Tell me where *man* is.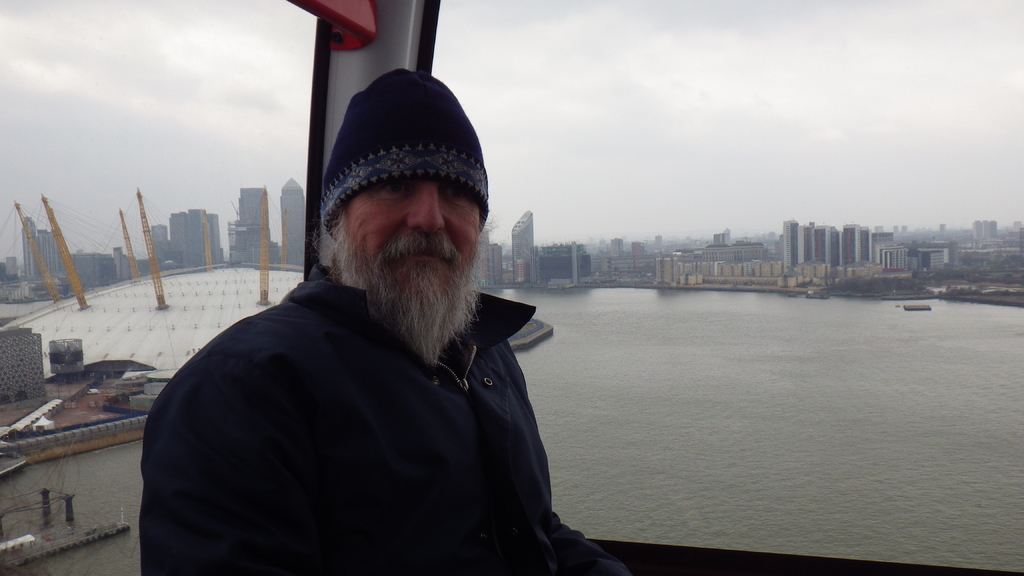
*man* is at box(135, 70, 621, 575).
